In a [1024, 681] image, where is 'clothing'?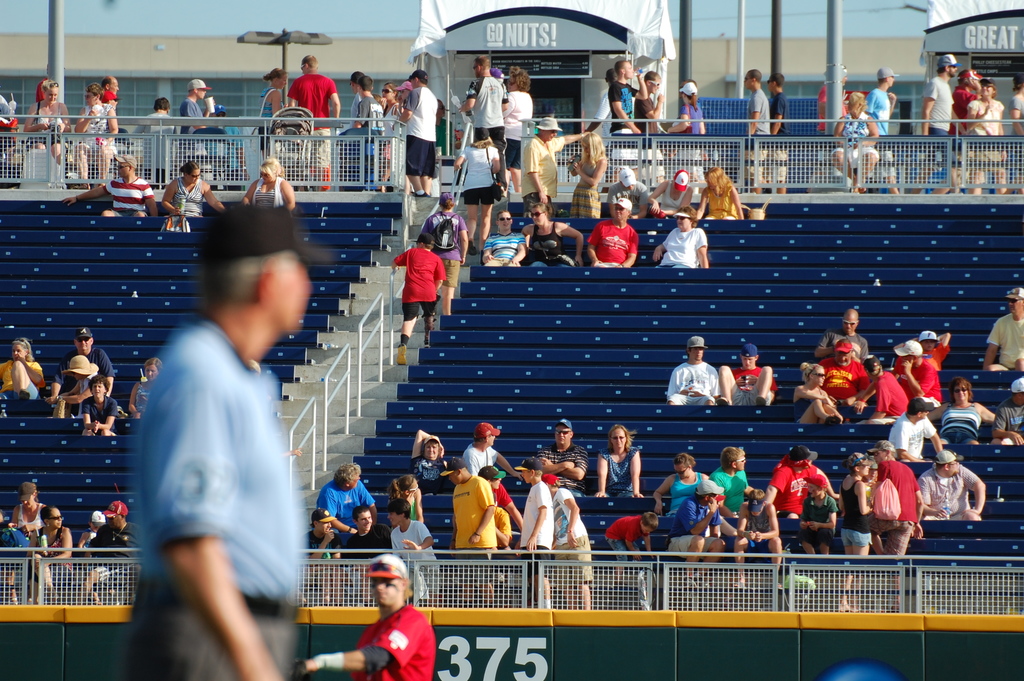
region(877, 371, 906, 416).
